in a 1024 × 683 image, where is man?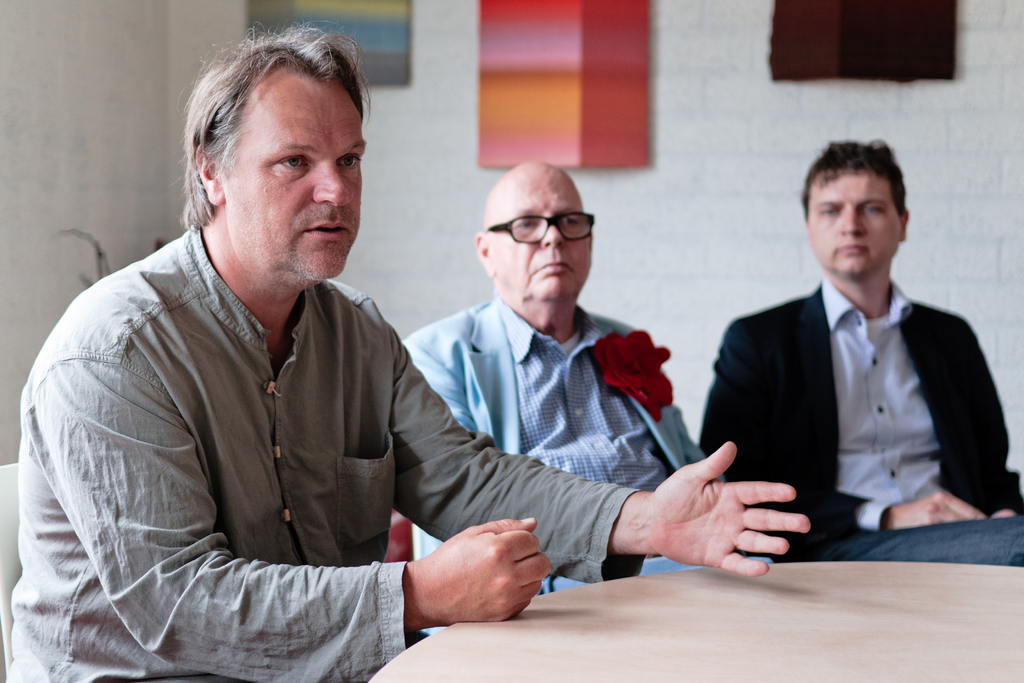
locate(401, 158, 728, 635).
